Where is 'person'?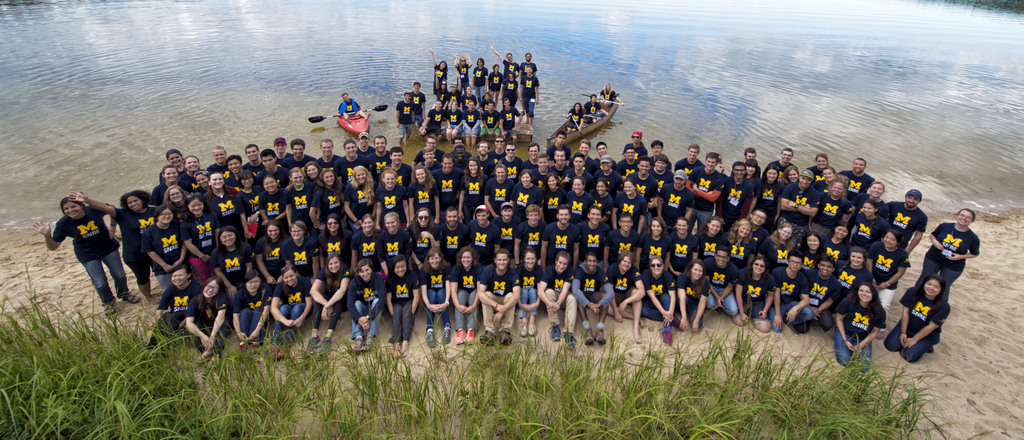
Rect(336, 90, 374, 121).
